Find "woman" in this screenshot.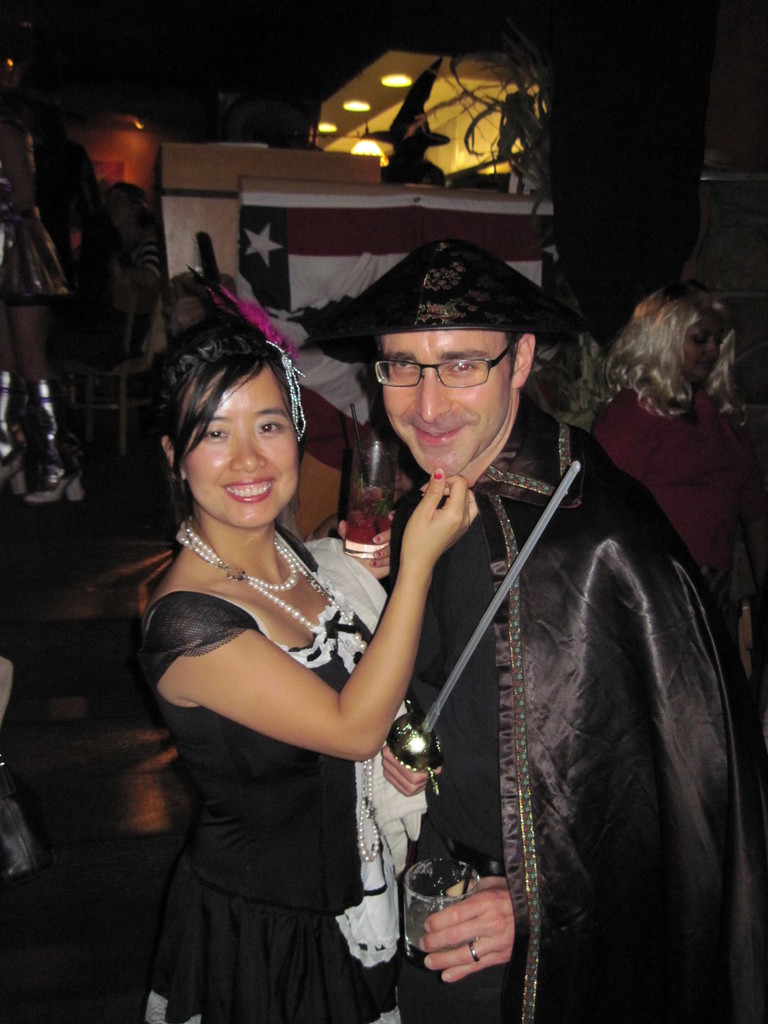
The bounding box for "woman" is box=[594, 282, 767, 707].
